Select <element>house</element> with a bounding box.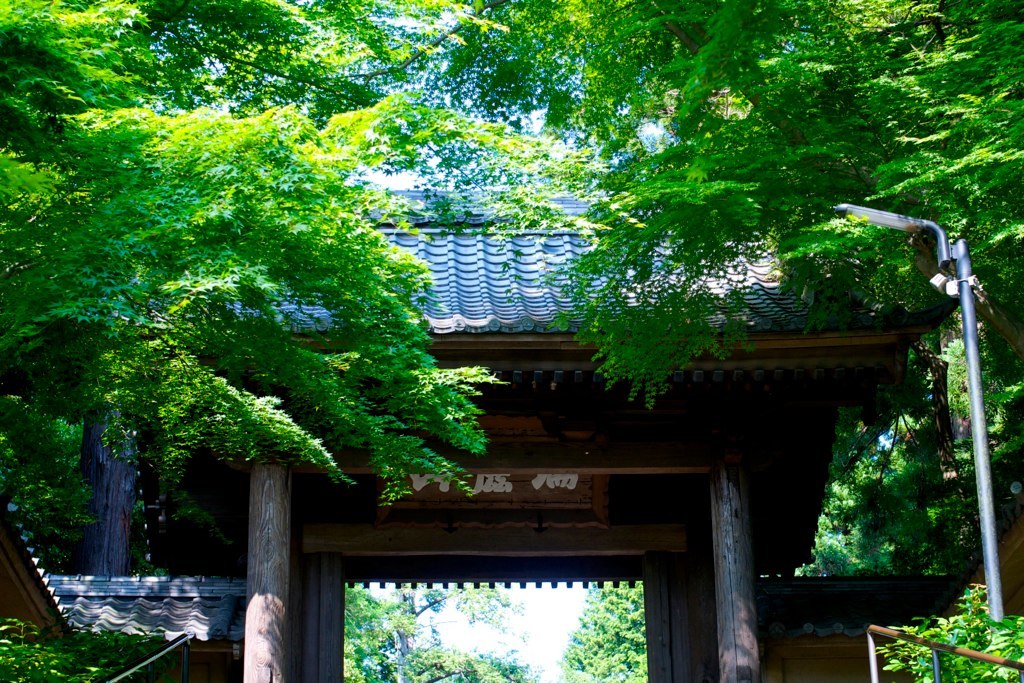
rect(0, 112, 1023, 682).
